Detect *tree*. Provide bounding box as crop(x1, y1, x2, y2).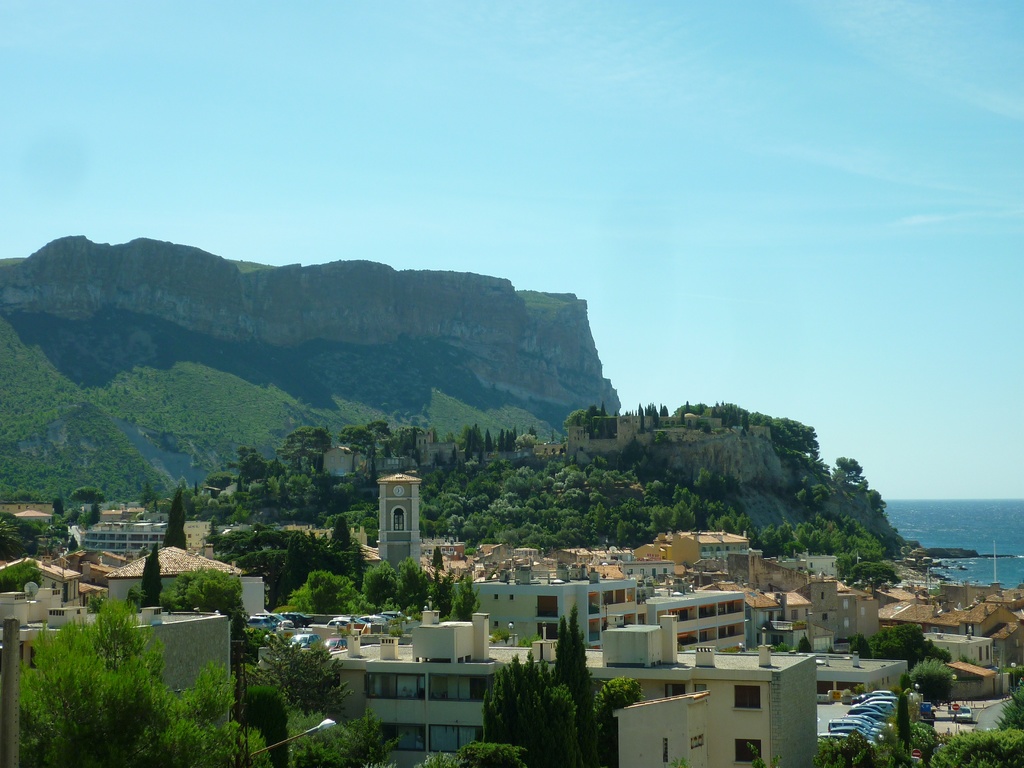
crop(341, 412, 373, 471).
